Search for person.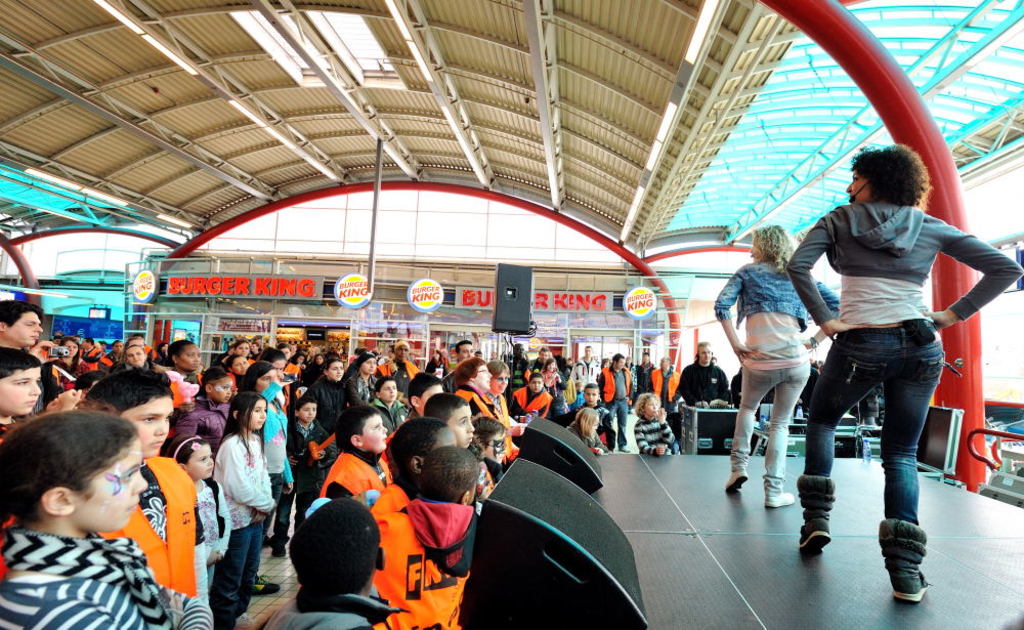
Found at 170, 432, 230, 591.
